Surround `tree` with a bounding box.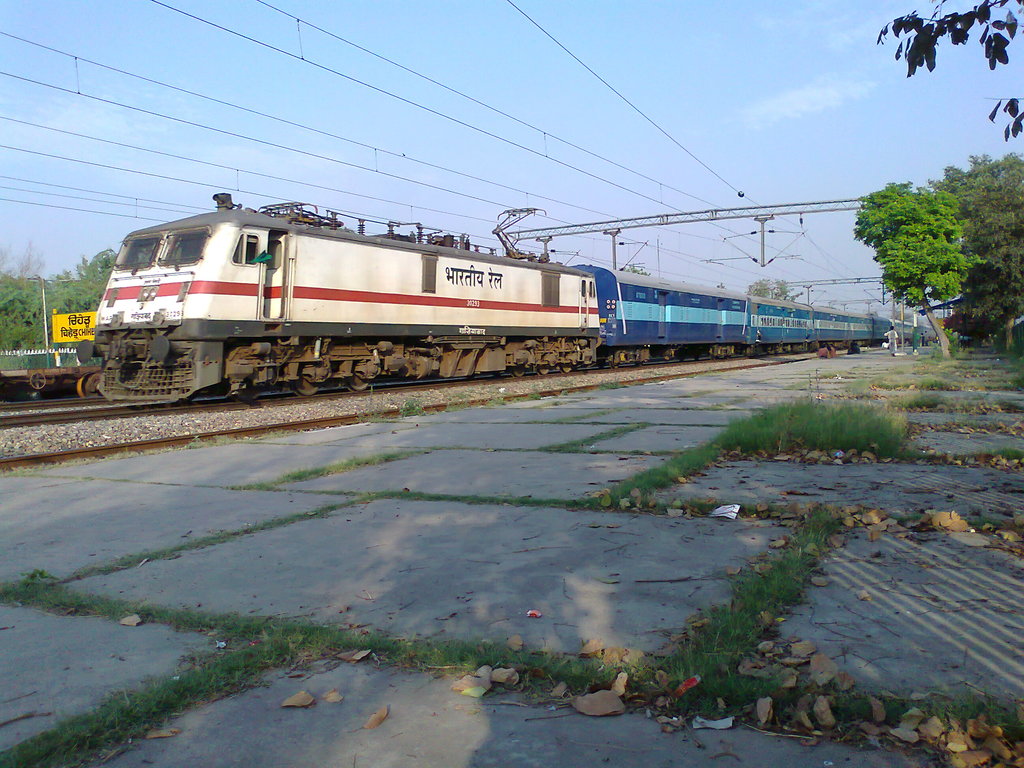
850, 151, 998, 334.
